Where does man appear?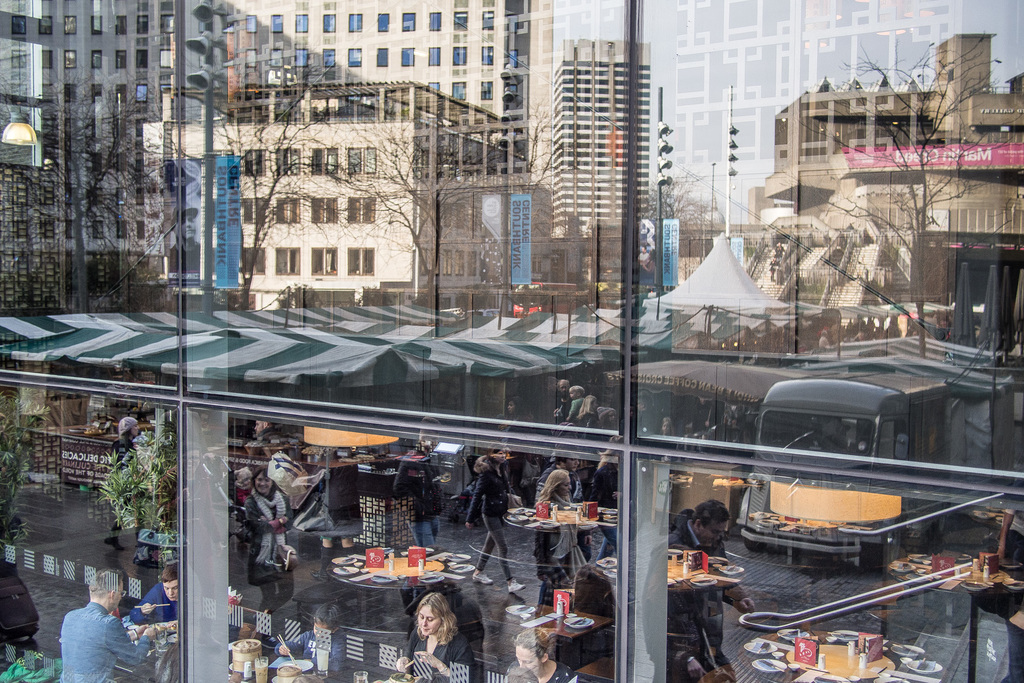
Appears at <box>45,585,131,682</box>.
